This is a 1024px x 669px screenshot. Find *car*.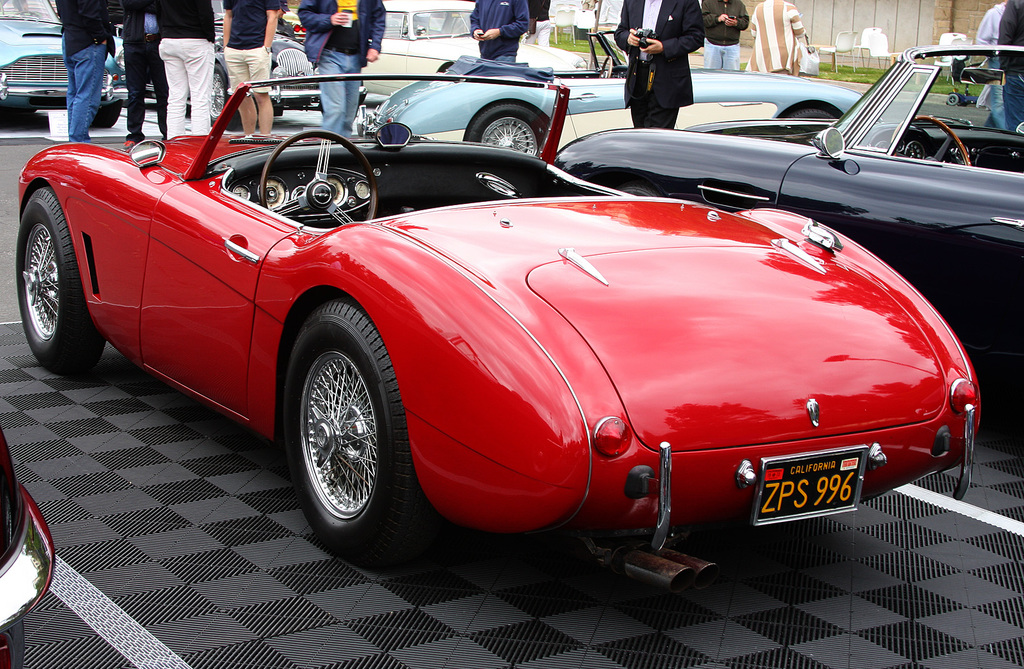
Bounding box: [127, 0, 309, 125].
